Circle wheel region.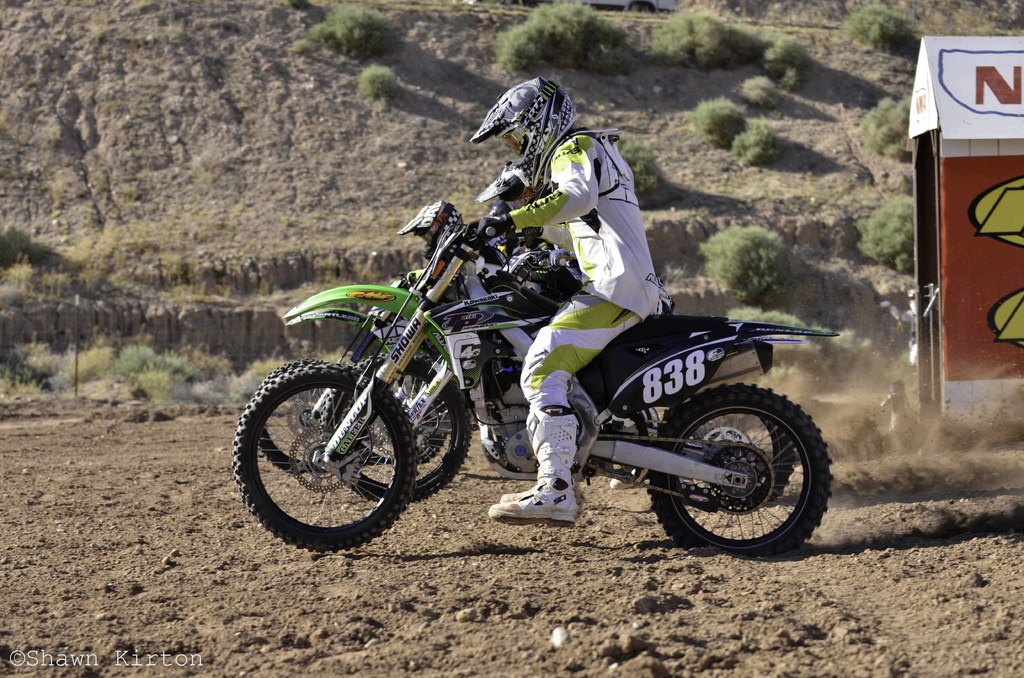
Region: rect(676, 417, 799, 504).
